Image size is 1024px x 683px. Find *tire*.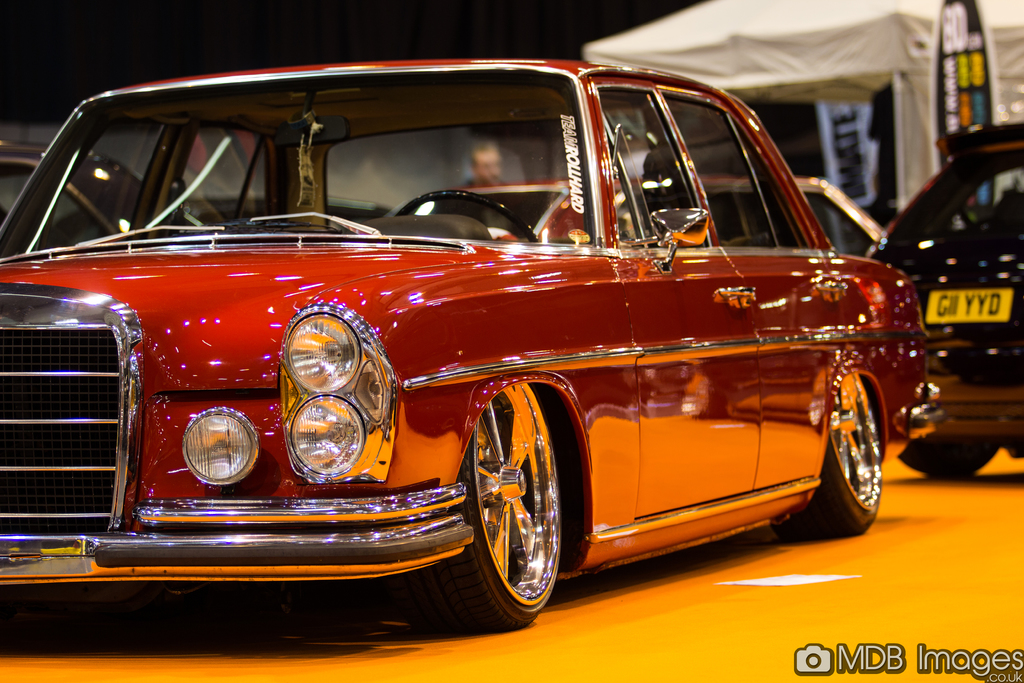
select_region(459, 374, 569, 655).
